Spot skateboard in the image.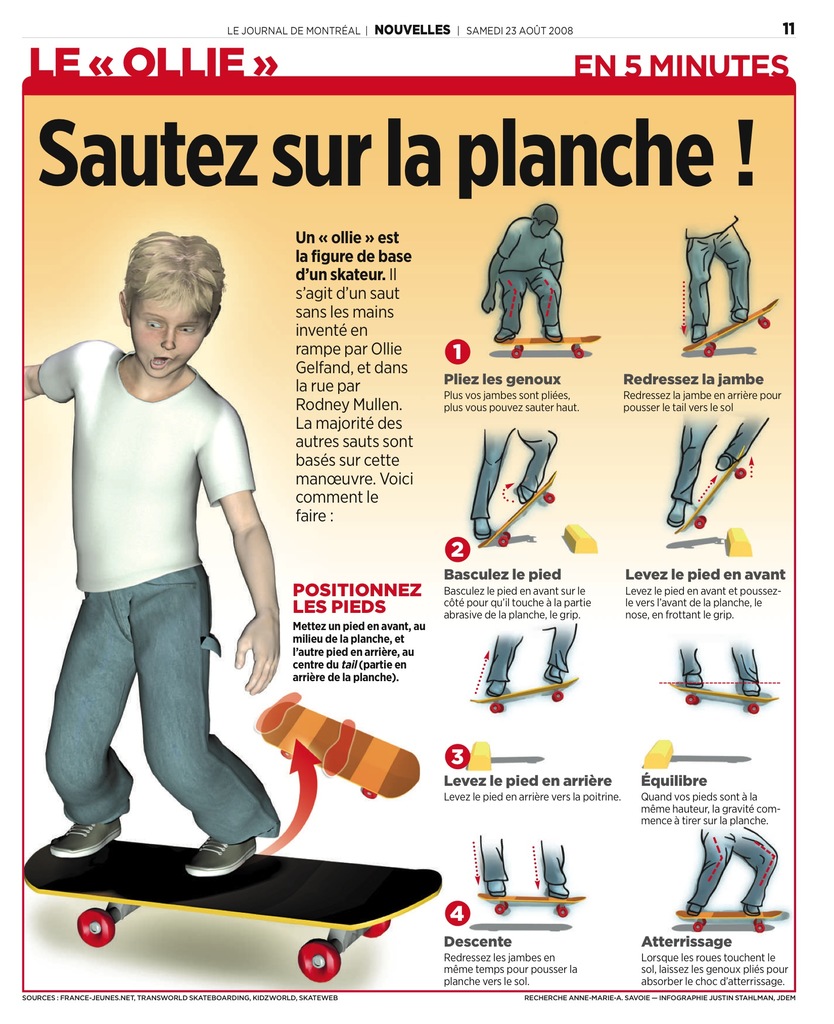
skateboard found at detection(675, 910, 780, 933).
